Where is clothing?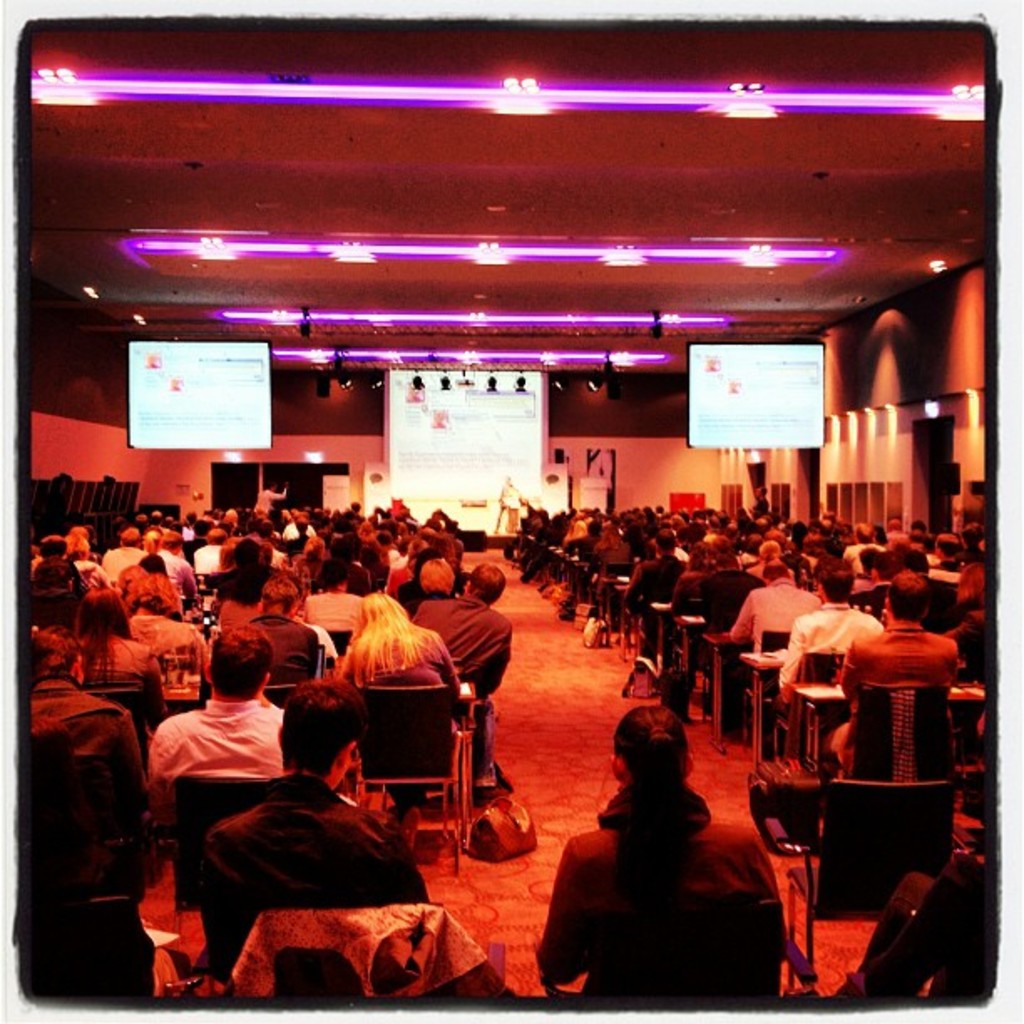
(410,592,515,709).
